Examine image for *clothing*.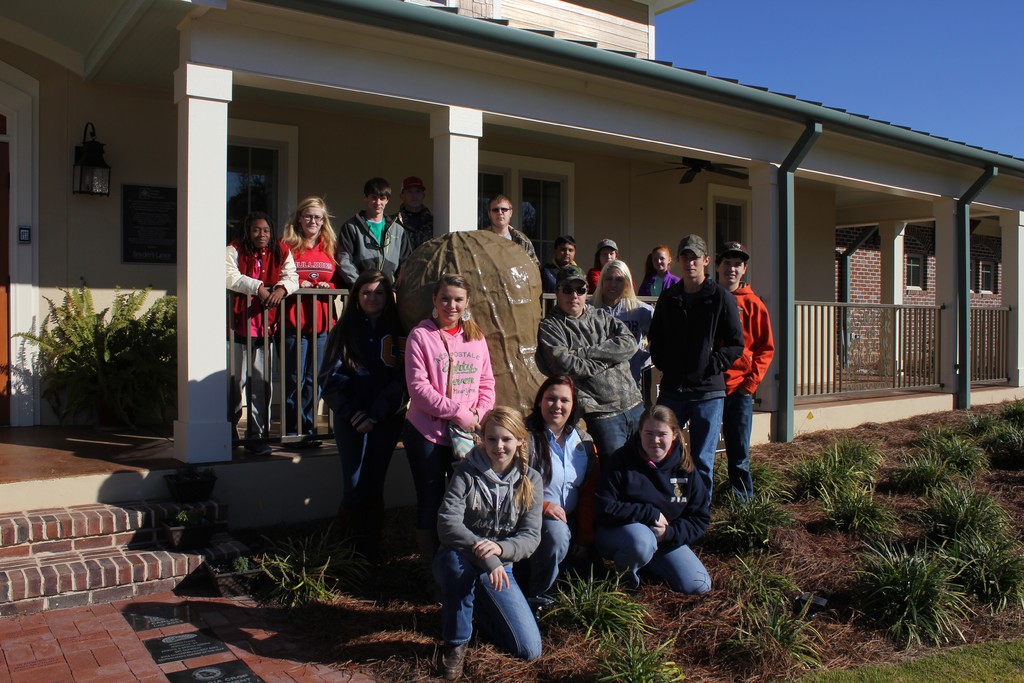
Examination result: 723:283:776:486.
